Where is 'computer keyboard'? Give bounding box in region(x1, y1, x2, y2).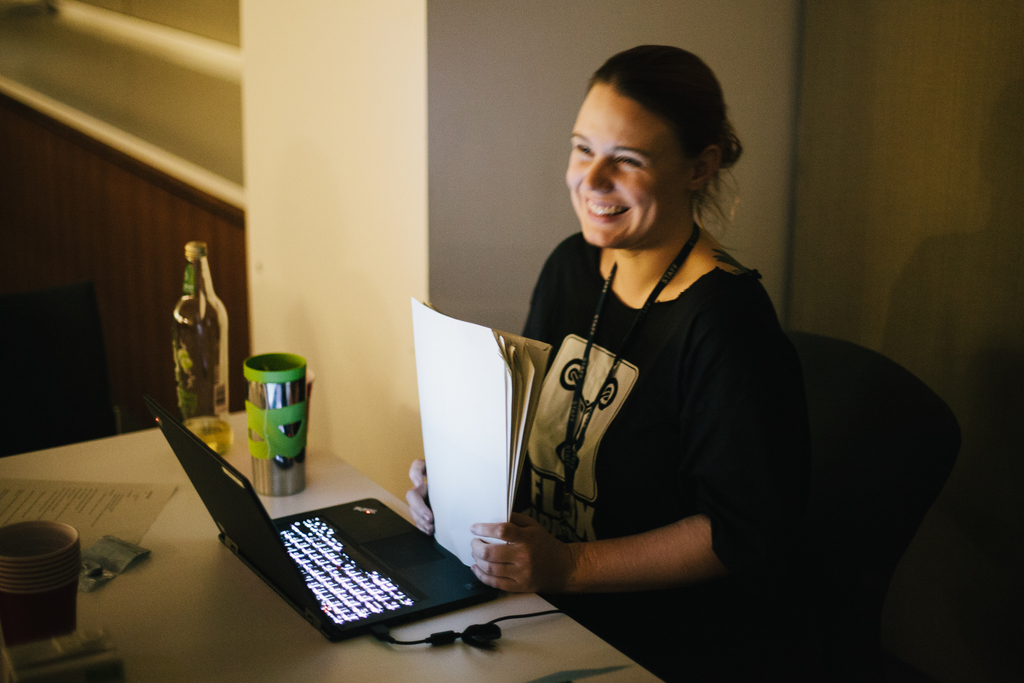
region(274, 513, 420, 625).
